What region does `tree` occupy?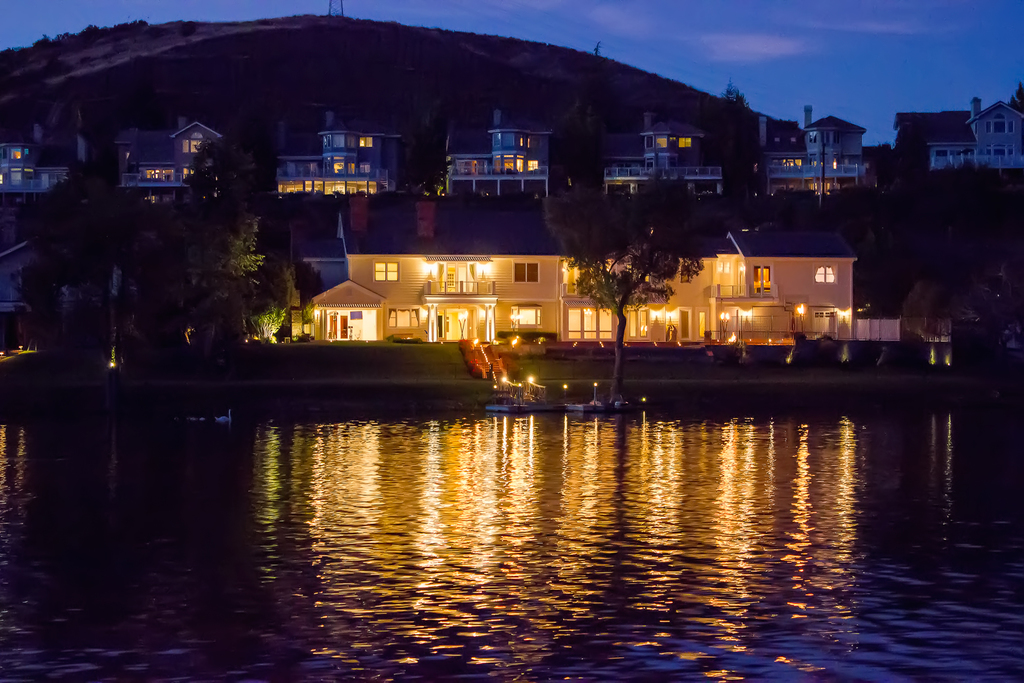
[x1=542, y1=183, x2=722, y2=401].
